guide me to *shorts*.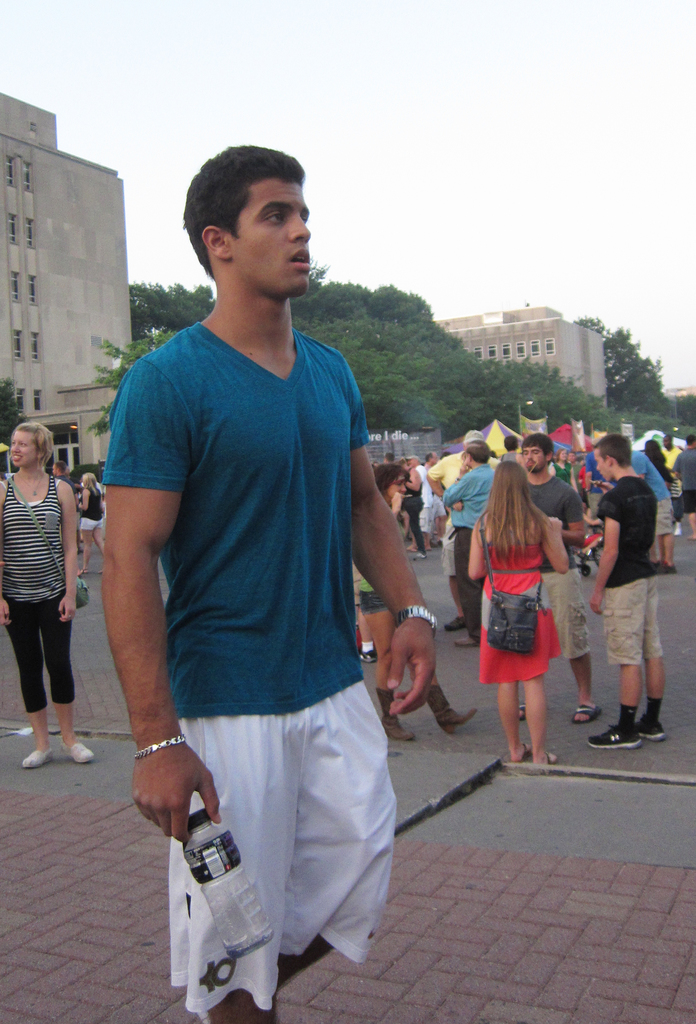
Guidance: bbox=[544, 571, 592, 659].
